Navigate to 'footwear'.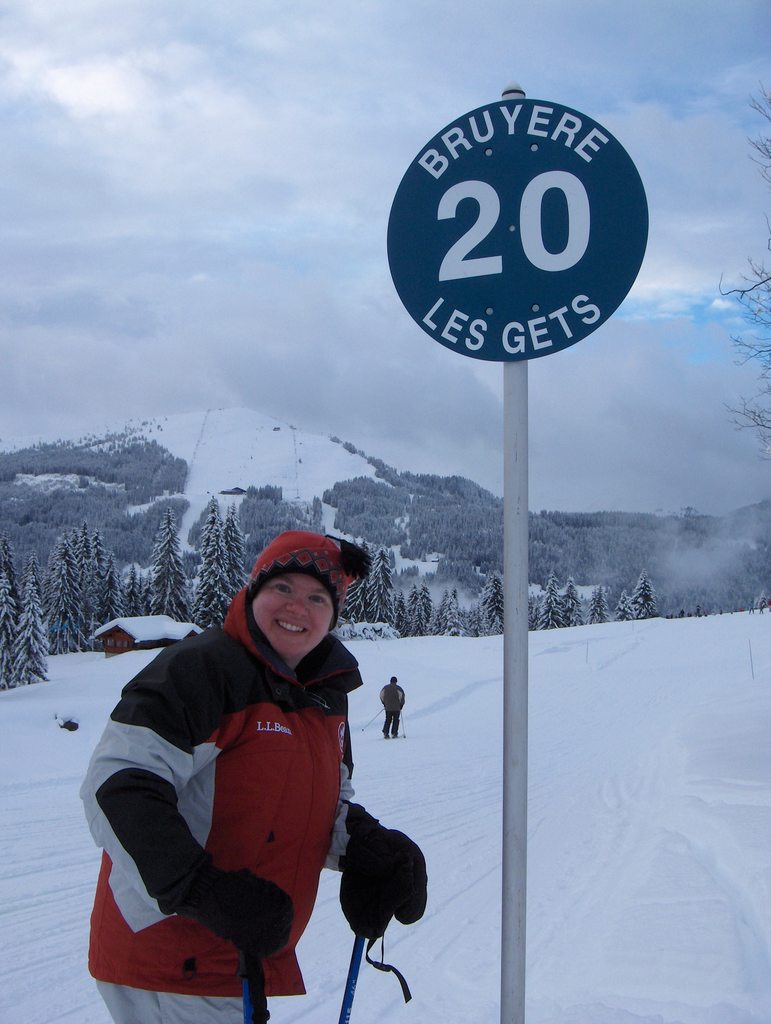
Navigation target: detection(391, 733, 396, 738).
